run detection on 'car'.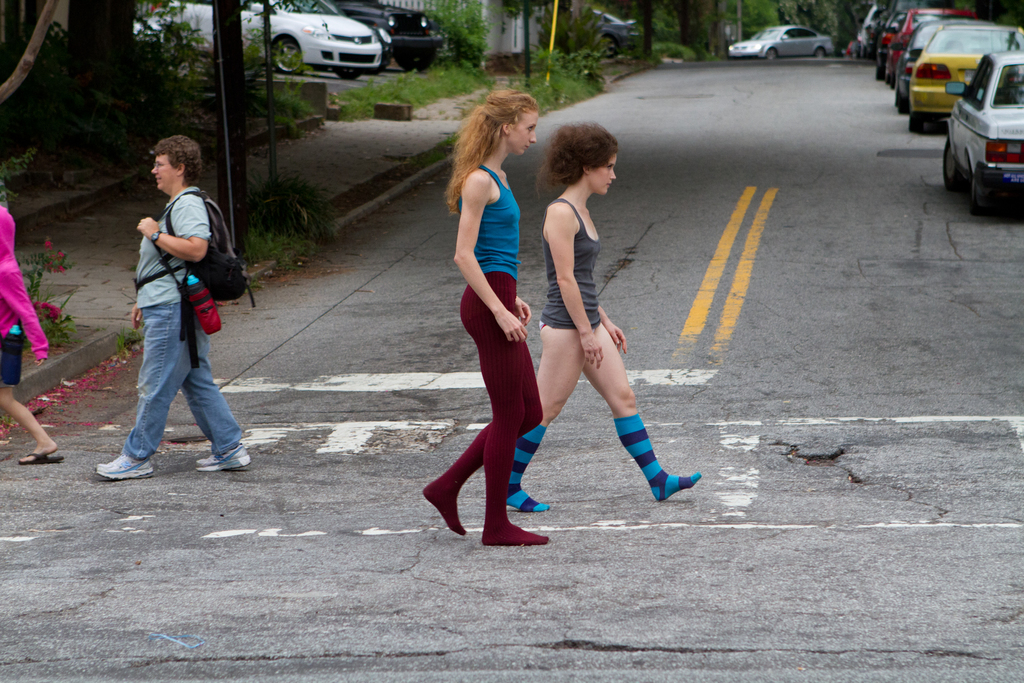
Result: 855/0/897/64.
